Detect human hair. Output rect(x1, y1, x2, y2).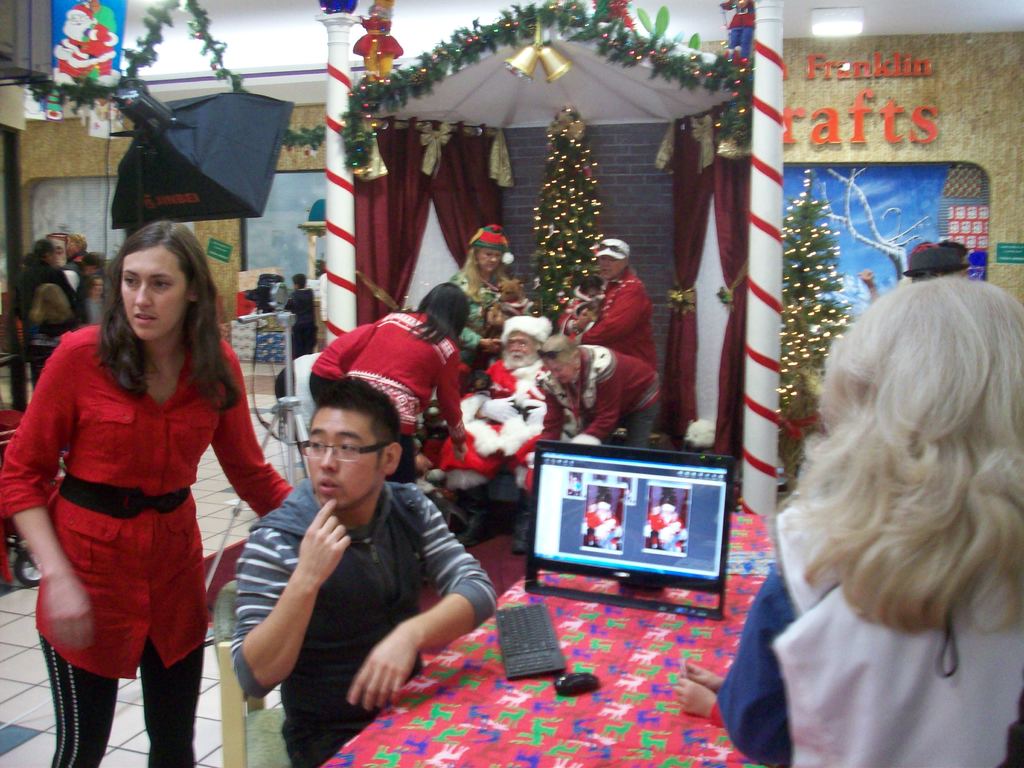
rect(773, 274, 1023, 637).
